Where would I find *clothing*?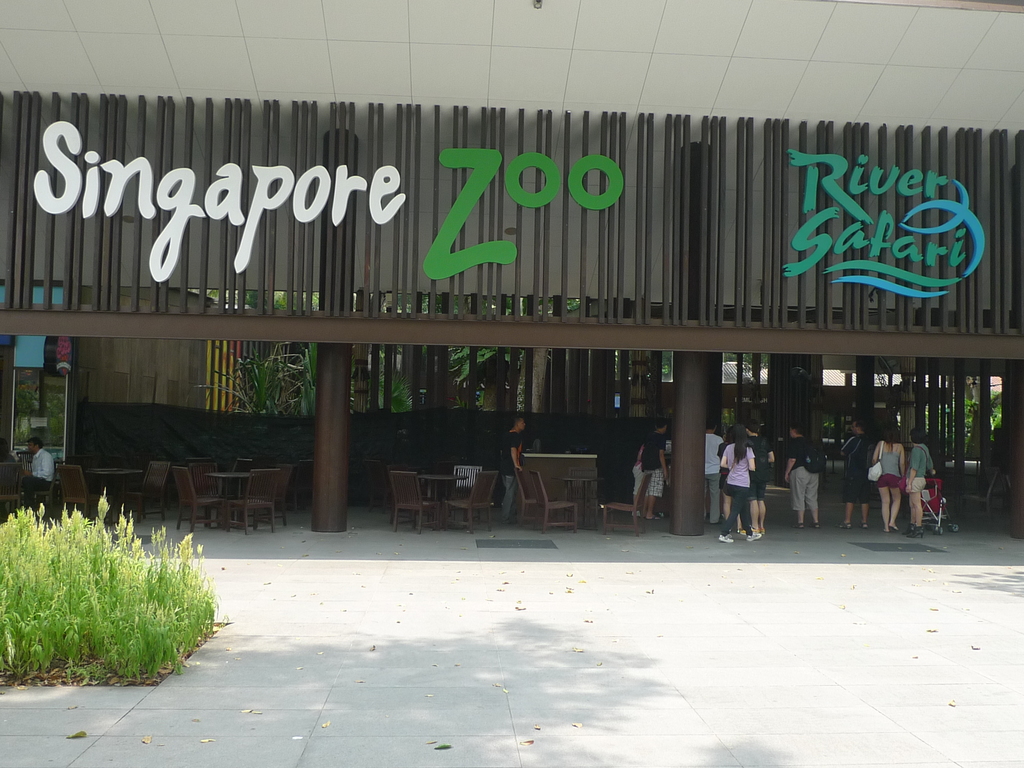
At bbox(500, 429, 522, 517).
